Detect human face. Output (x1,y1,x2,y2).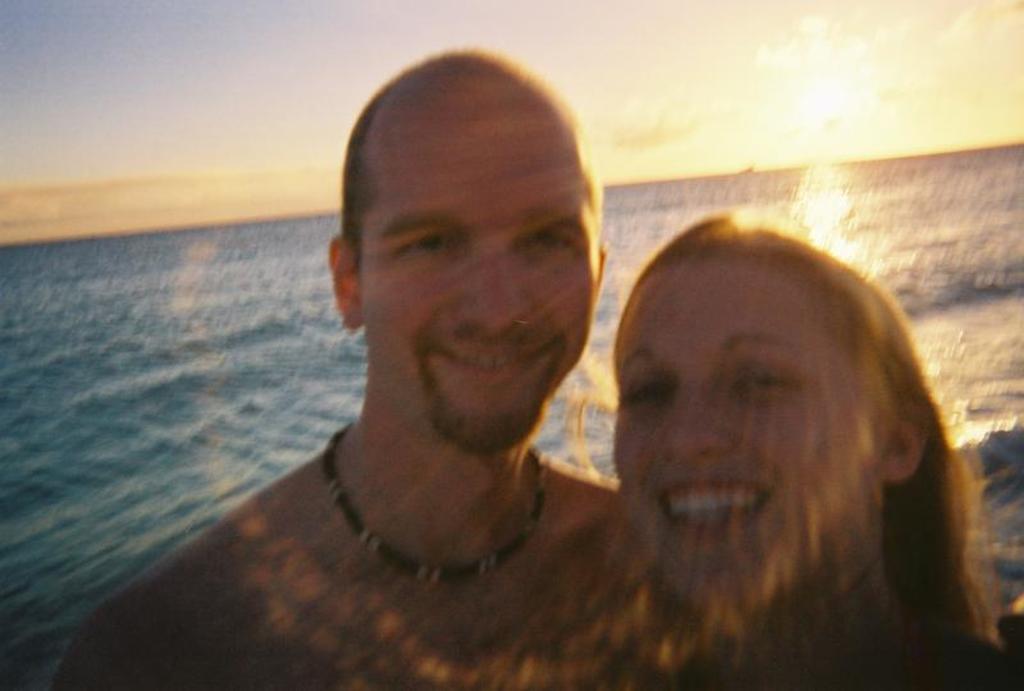
(360,72,595,436).
